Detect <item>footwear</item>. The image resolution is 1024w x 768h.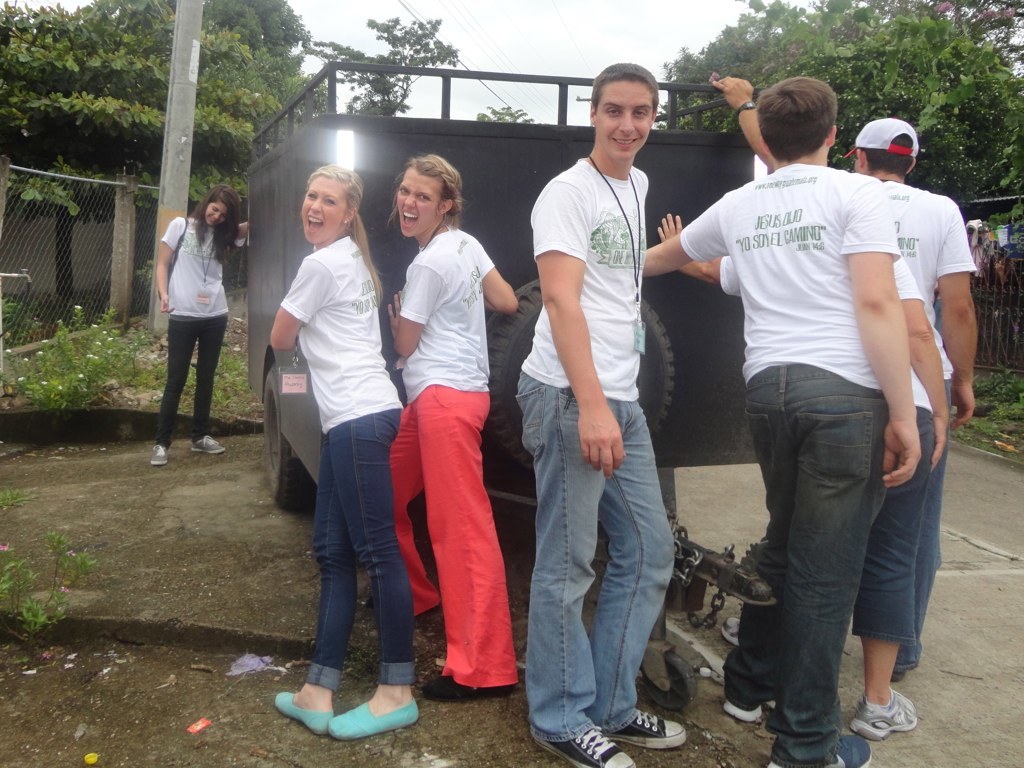
rect(727, 703, 778, 724).
